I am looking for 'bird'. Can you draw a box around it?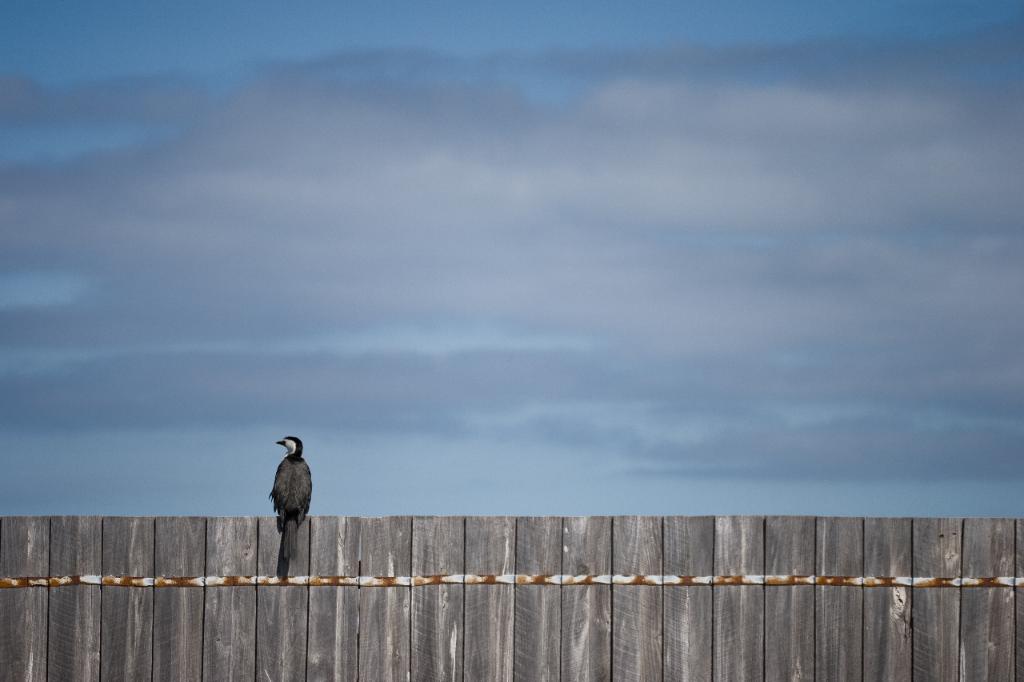
Sure, the bounding box is bbox(269, 442, 322, 554).
